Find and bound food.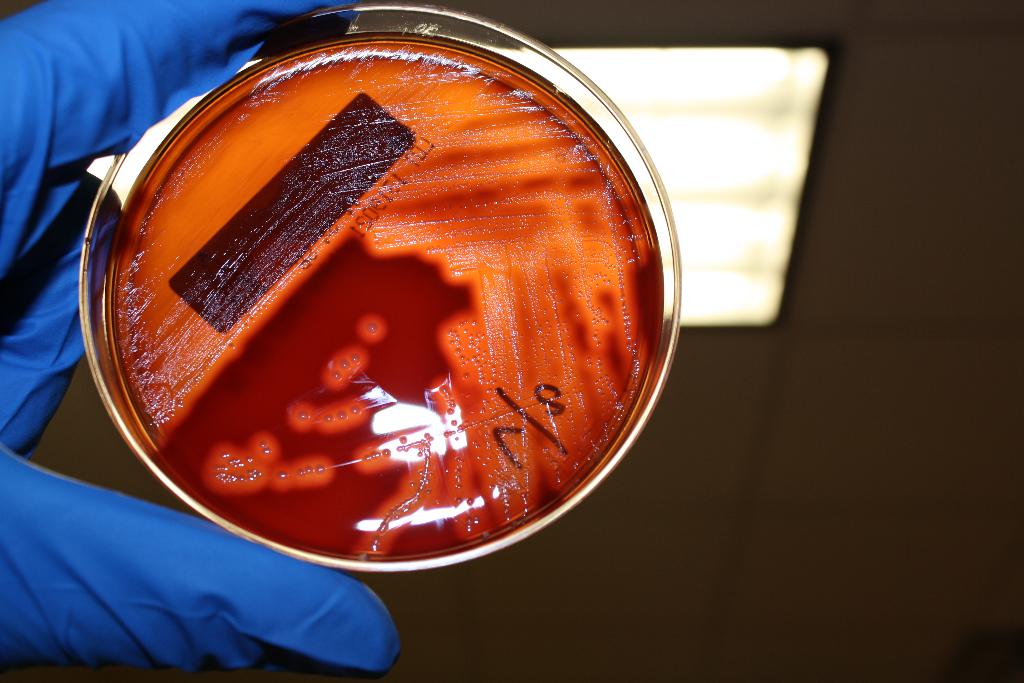
Bound: box(90, 66, 638, 531).
